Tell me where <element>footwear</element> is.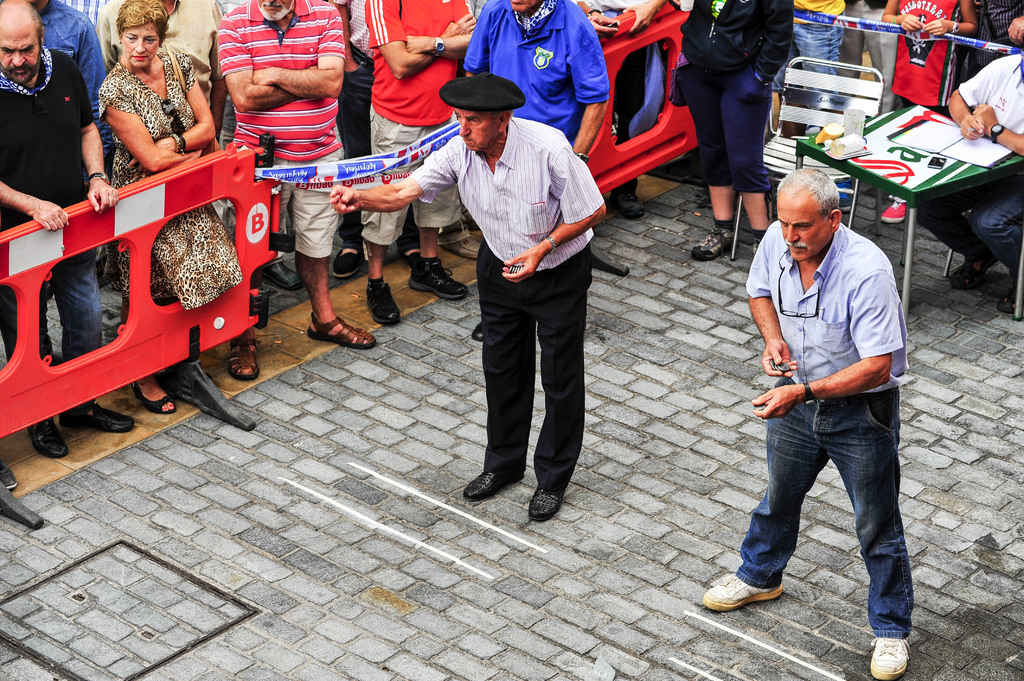
<element>footwear</element> is at detection(396, 250, 419, 263).
